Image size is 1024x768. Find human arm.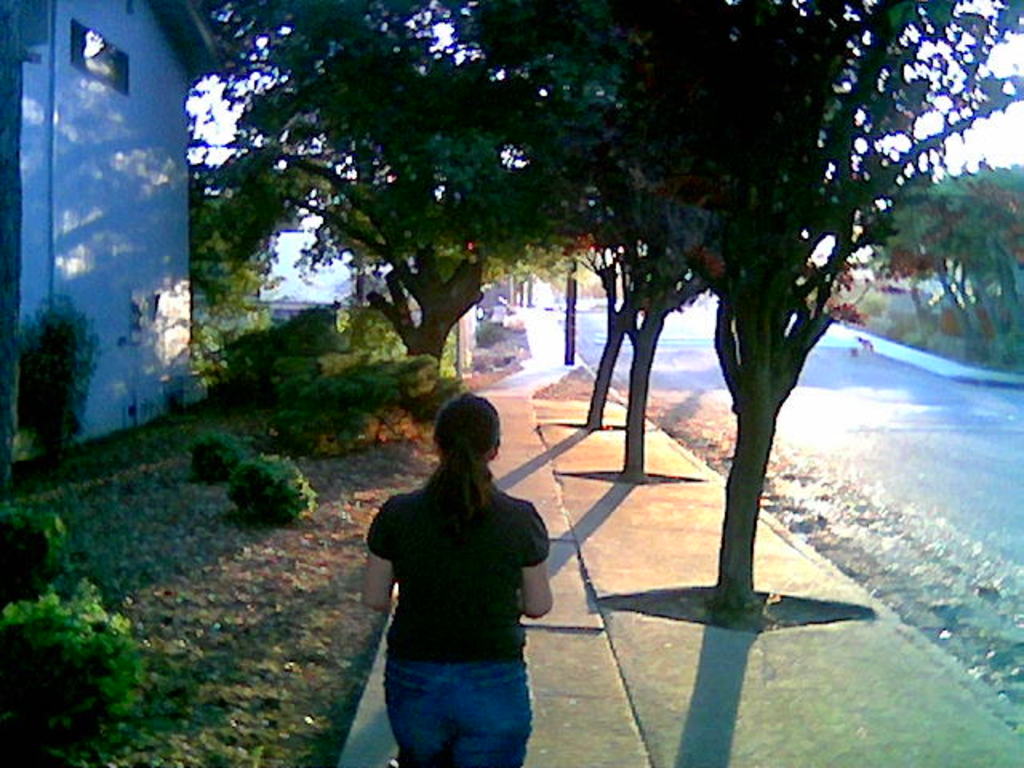
select_region(360, 494, 403, 614).
